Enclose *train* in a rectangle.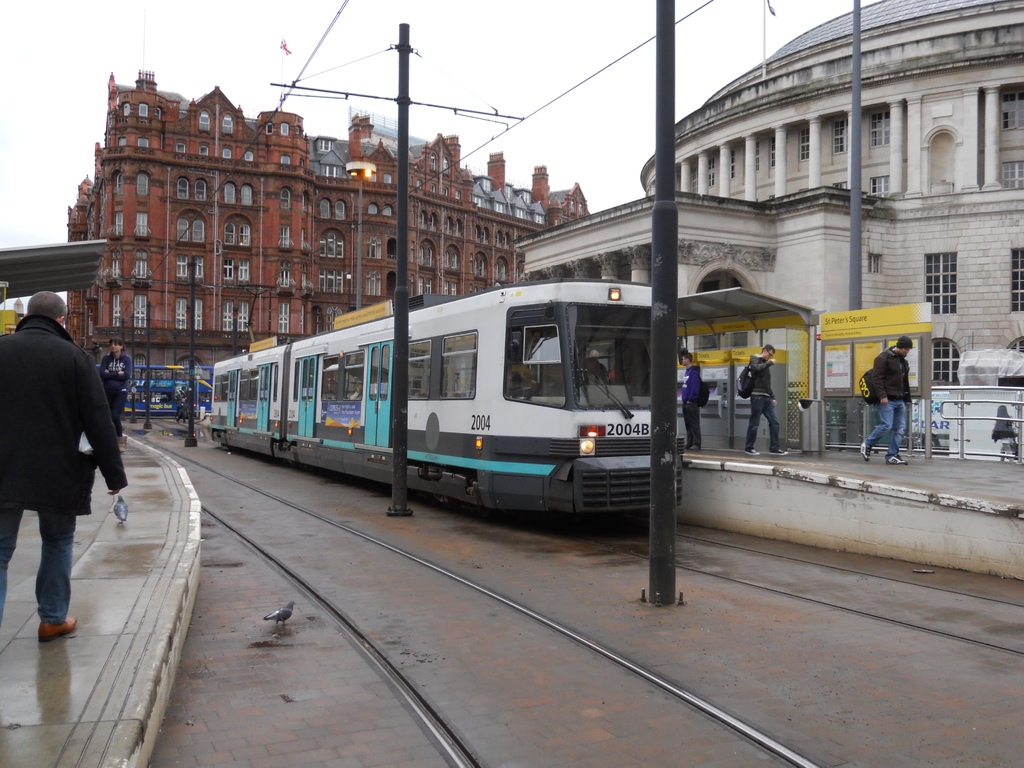
crop(212, 275, 690, 533).
